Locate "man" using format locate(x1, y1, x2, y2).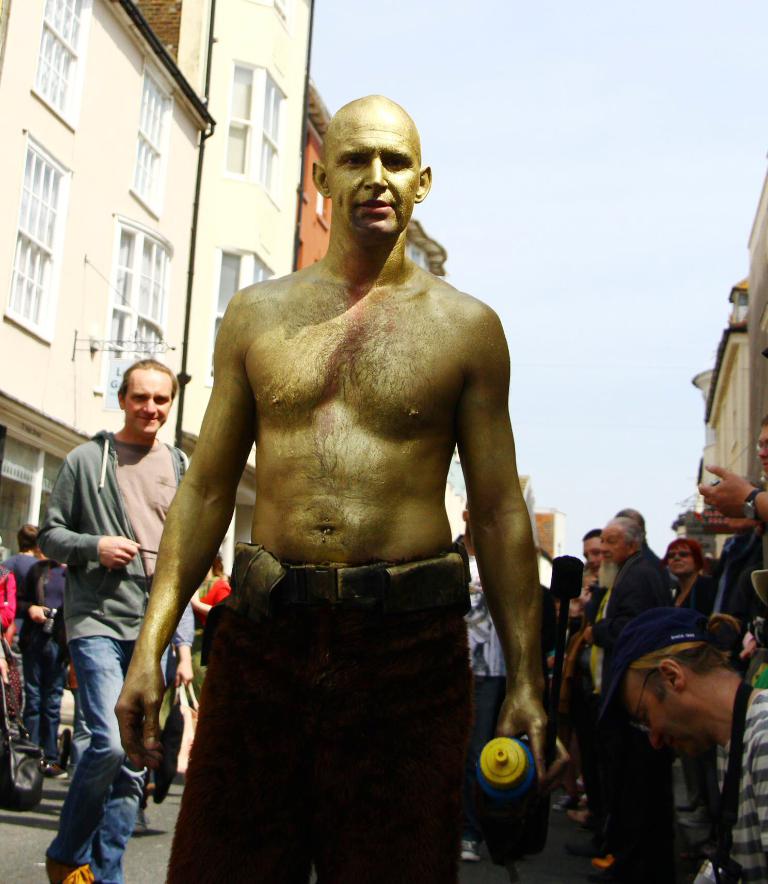
locate(574, 528, 607, 614).
